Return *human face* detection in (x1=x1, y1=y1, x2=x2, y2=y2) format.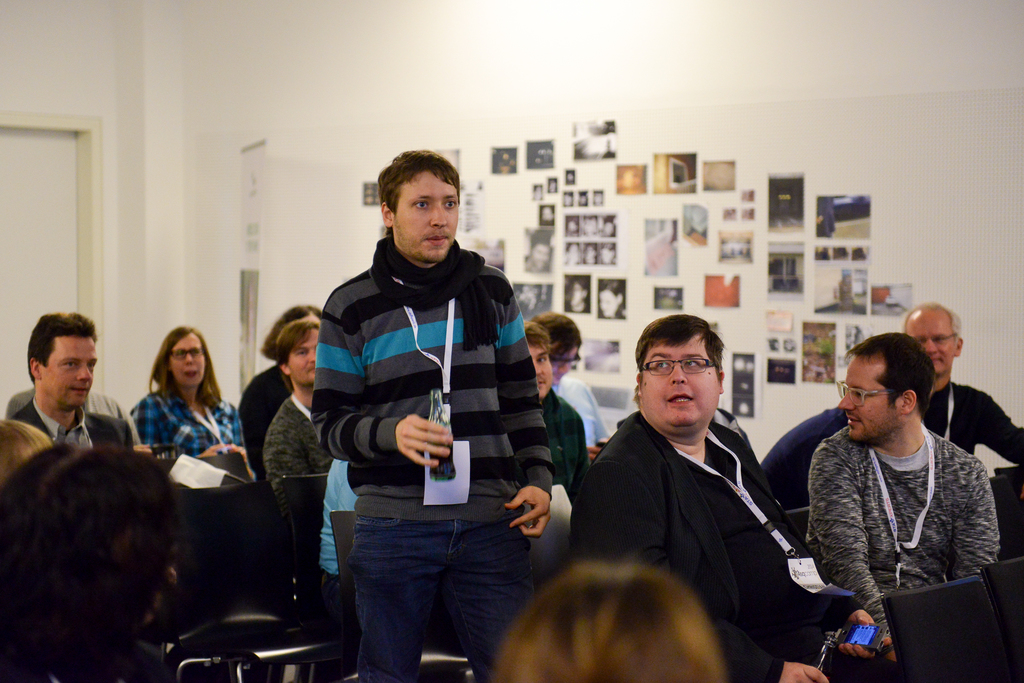
(x1=44, y1=336, x2=96, y2=409).
